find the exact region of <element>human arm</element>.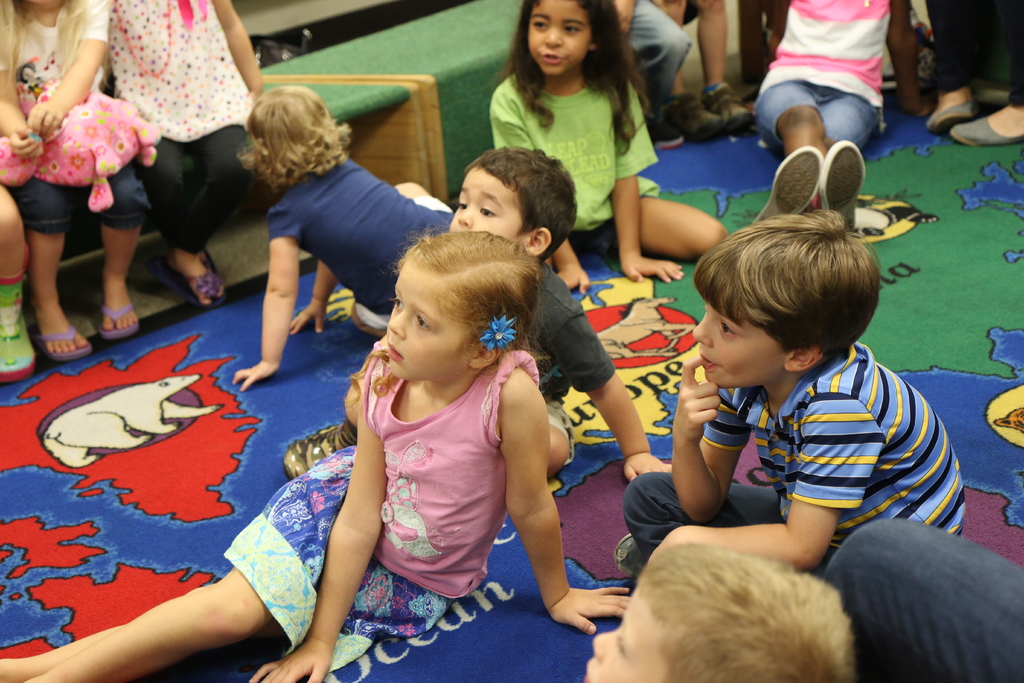
Exact region: 666,353,749,520.
